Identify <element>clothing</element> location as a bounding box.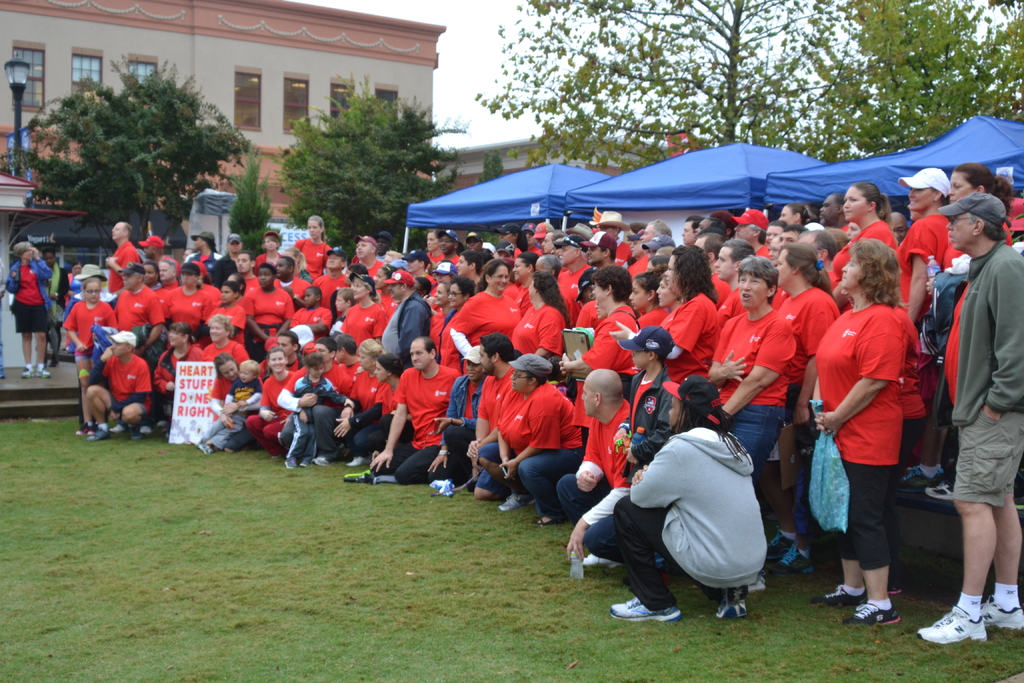
246 289 300 334.
